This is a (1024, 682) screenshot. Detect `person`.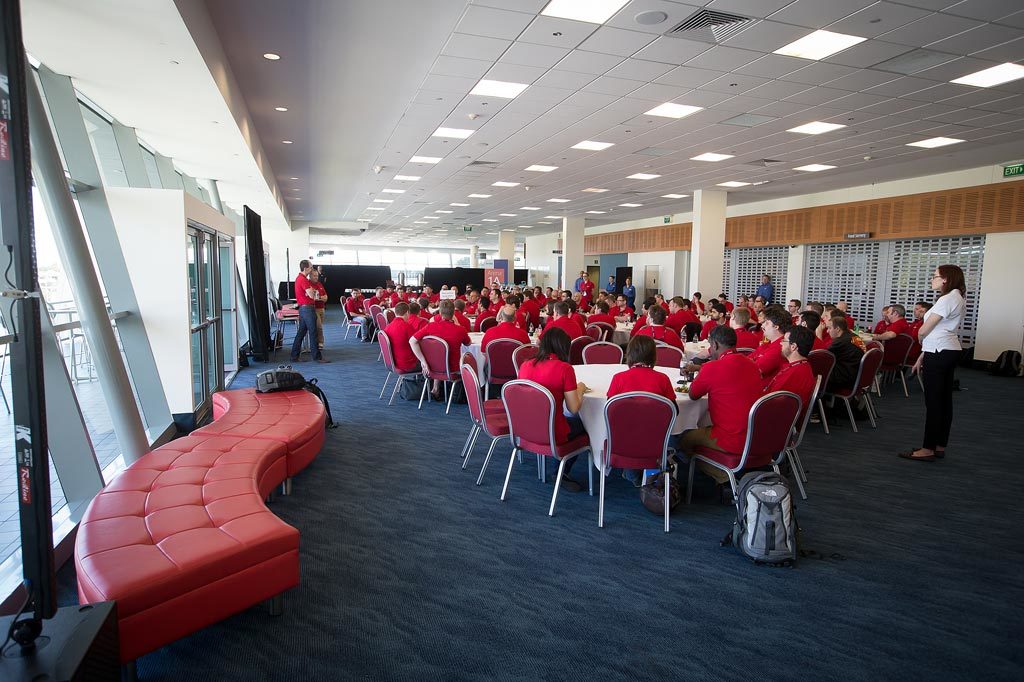
l=393, t=281, r=401, b=299.
